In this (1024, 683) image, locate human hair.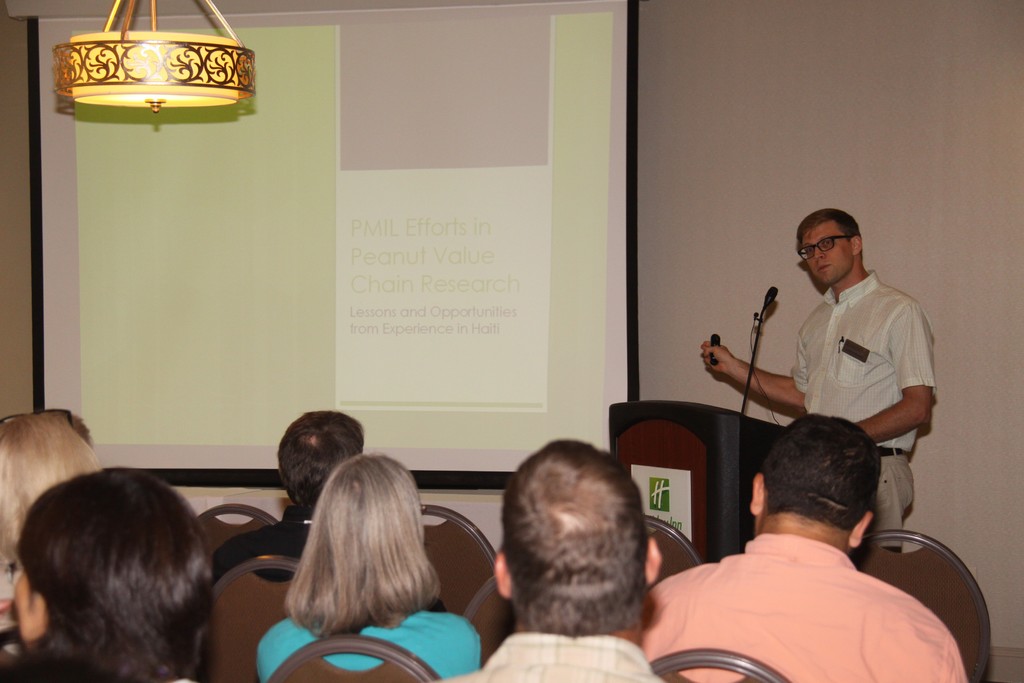
Bounding box: select_region(0, 470, 204, 682).
